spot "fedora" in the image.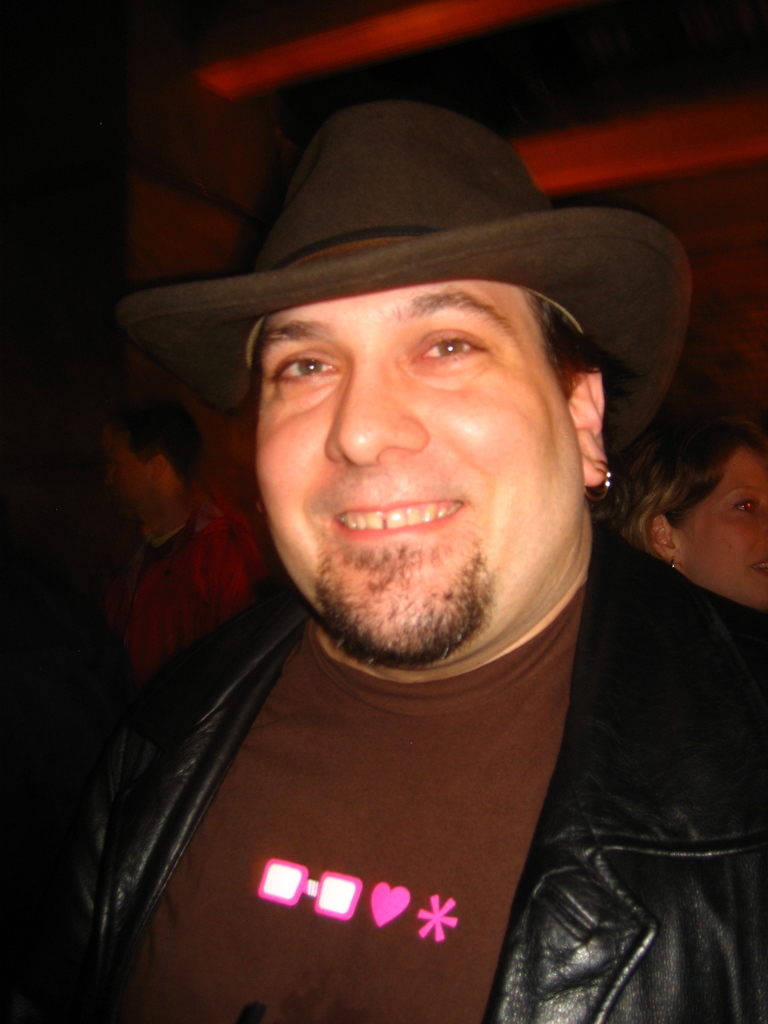
"fedora" found at x1=117, y1=90, x2=696, y2=455.
